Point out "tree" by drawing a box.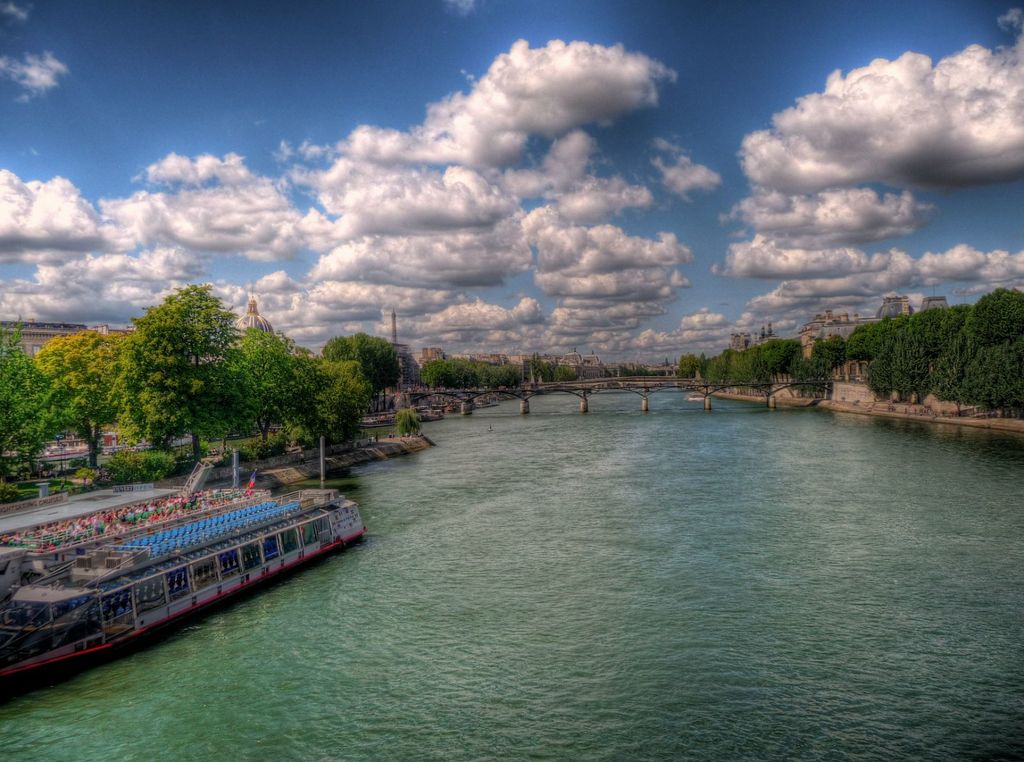
bbox=[36, 324, 143, 466].
